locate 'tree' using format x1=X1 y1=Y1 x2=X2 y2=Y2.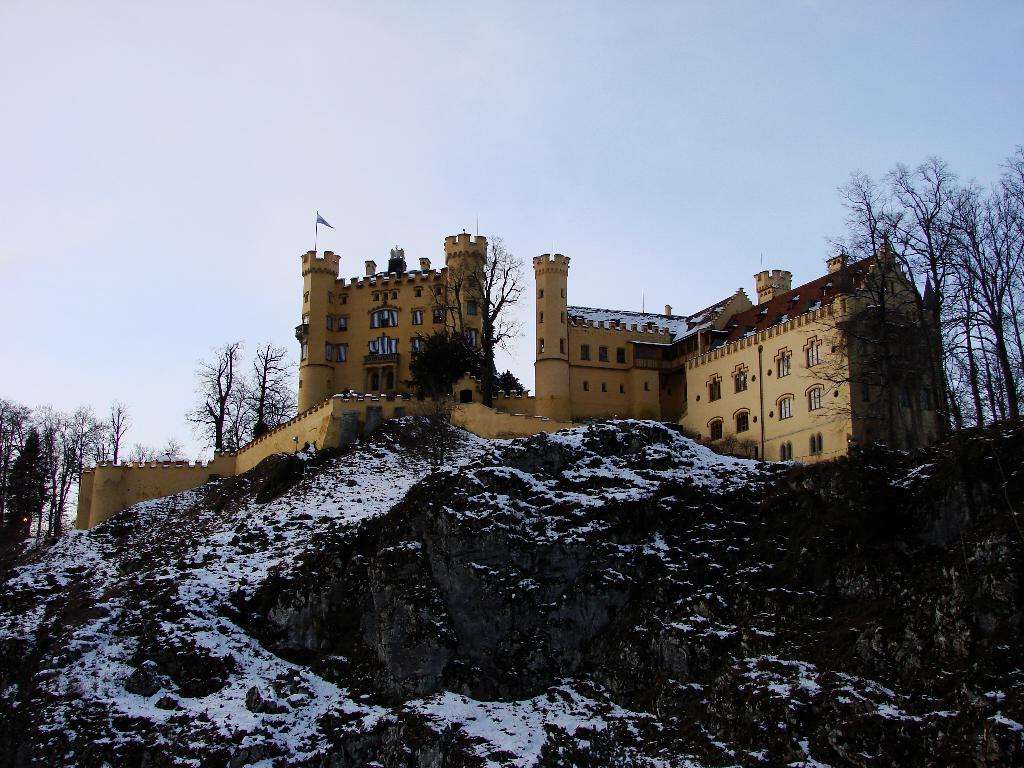
x1=250 y1=346 x2=307 y2=436.
